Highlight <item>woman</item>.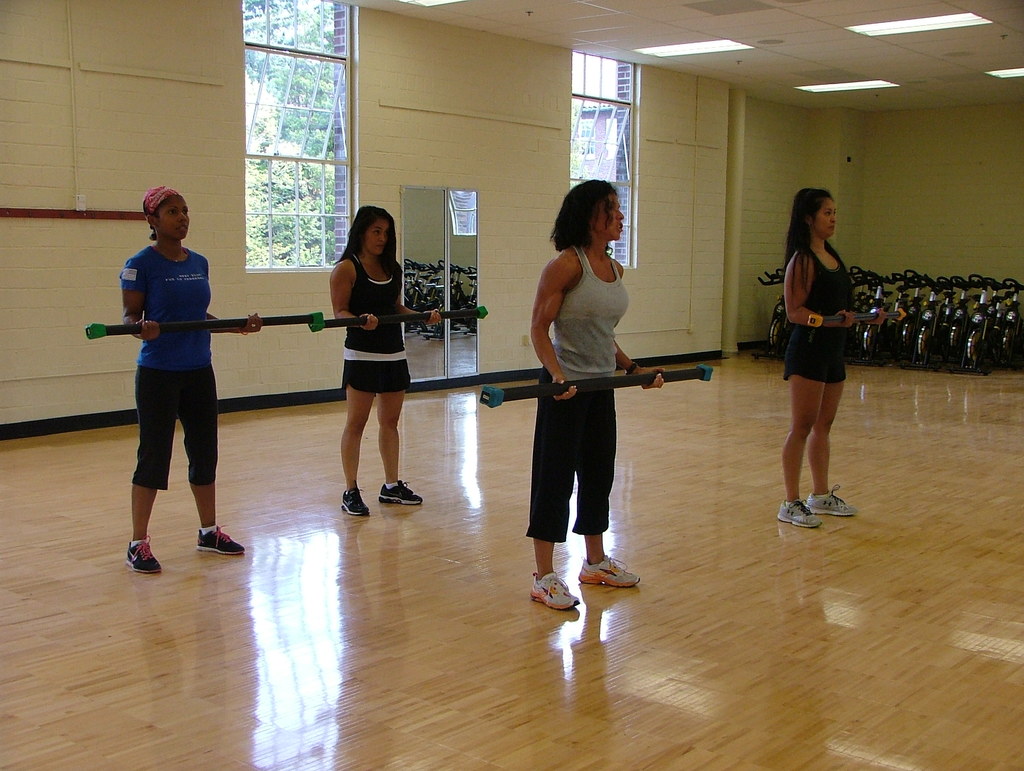
Highlighted region: x1=120 y1=187 x2=264 y2=574.
